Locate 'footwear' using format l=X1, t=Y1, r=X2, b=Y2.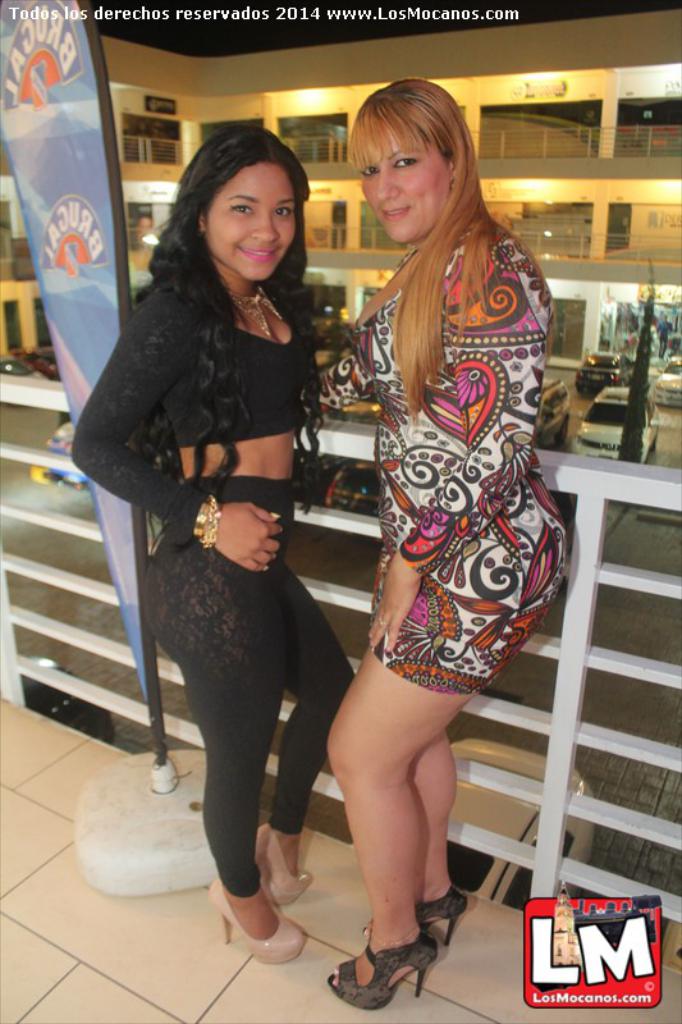
l=366, t=879, r=473, b=955.
